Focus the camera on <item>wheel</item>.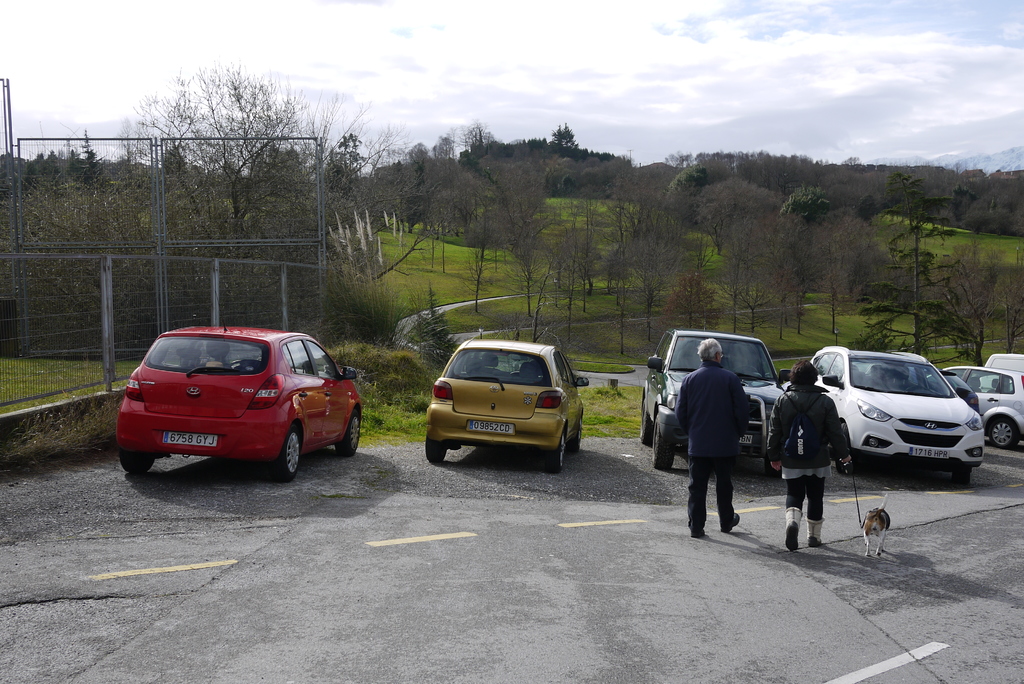
Focus region: bbox=(540, 425, 569, 476).
